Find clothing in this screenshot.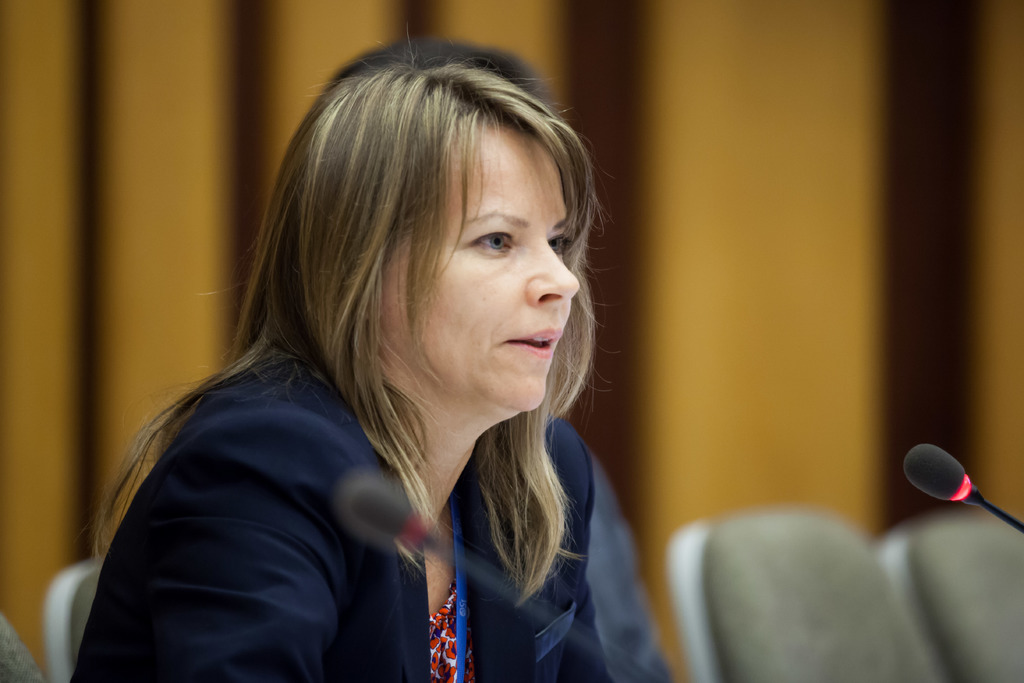
The bounding box for clothing is 587:452:678:682.
